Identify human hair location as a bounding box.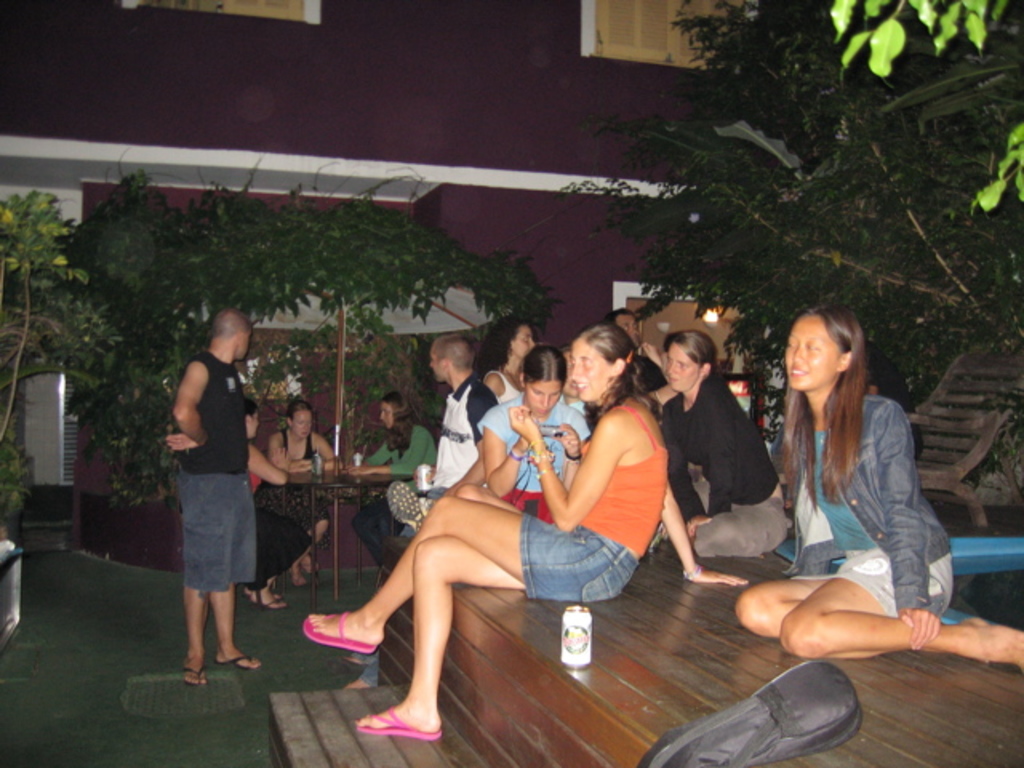
left=426, top=336, right=461, bottom=365.
